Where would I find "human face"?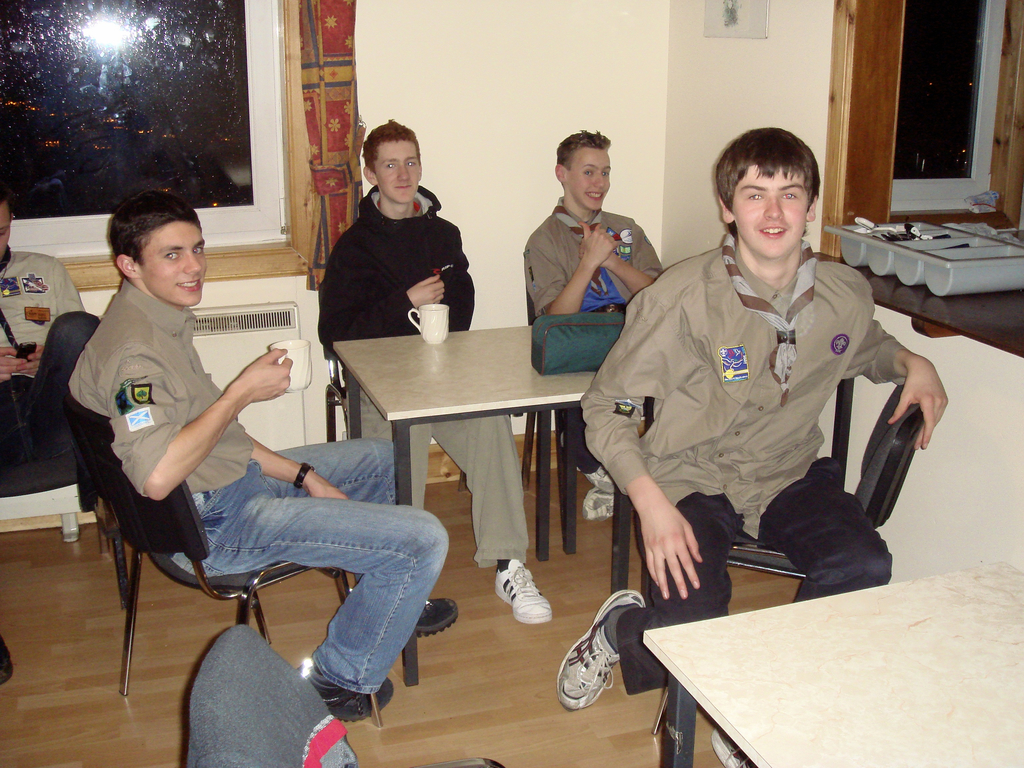
At bbox=[376, 135, 420, 201].
